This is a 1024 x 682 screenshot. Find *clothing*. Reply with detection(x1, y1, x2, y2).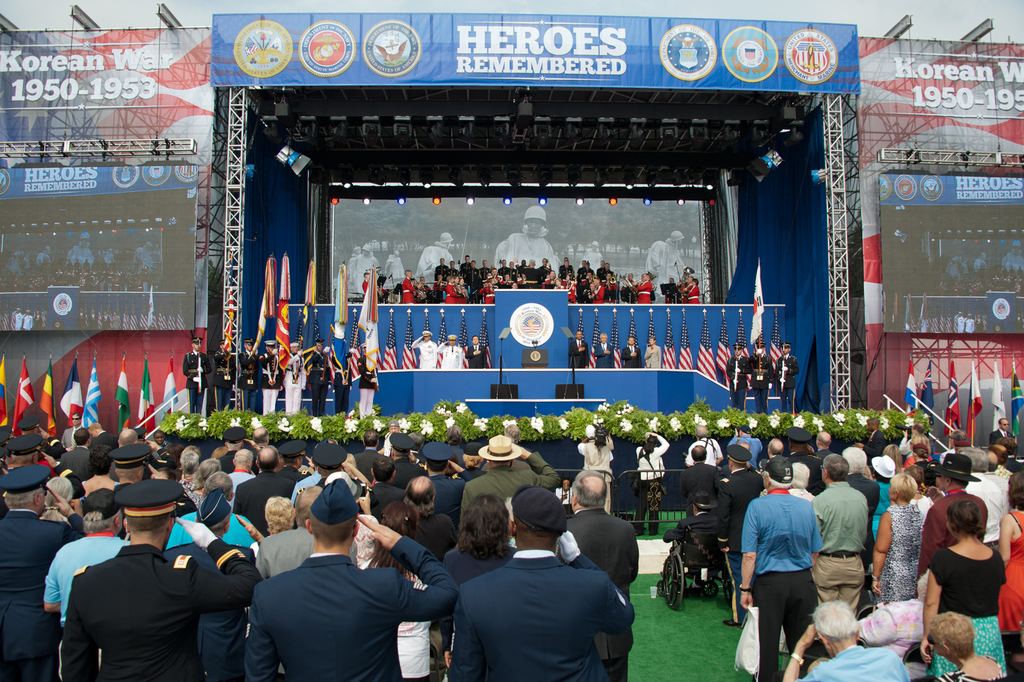
detection(64, 544, 260, 681).
